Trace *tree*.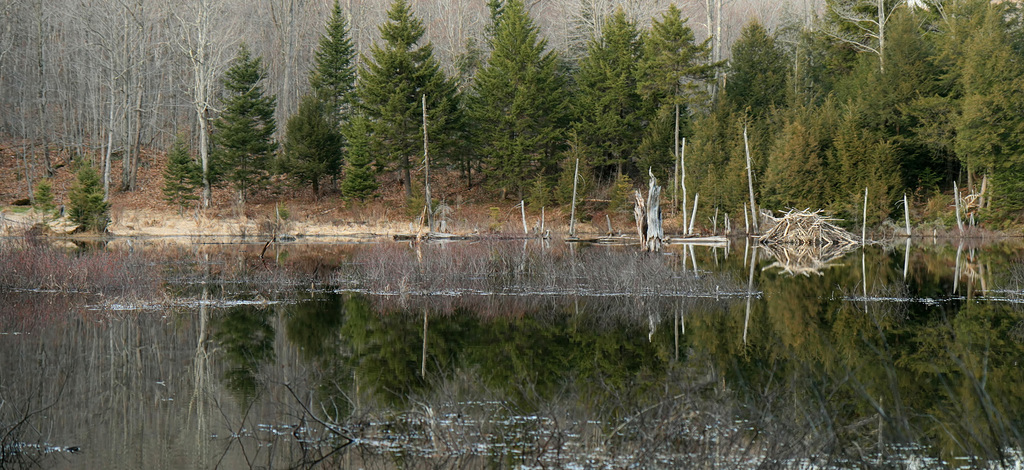
Traced to select_region(819, 0, 909, 78).
